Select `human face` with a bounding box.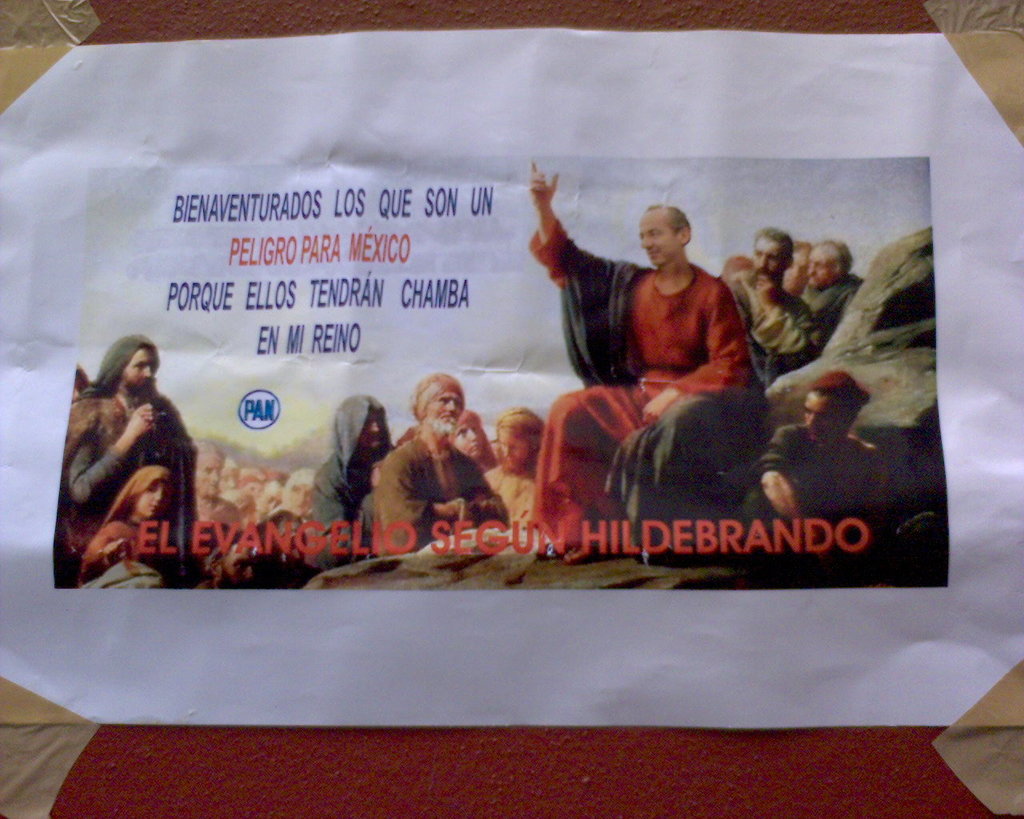
bbox(796, 389, 841, 449).
